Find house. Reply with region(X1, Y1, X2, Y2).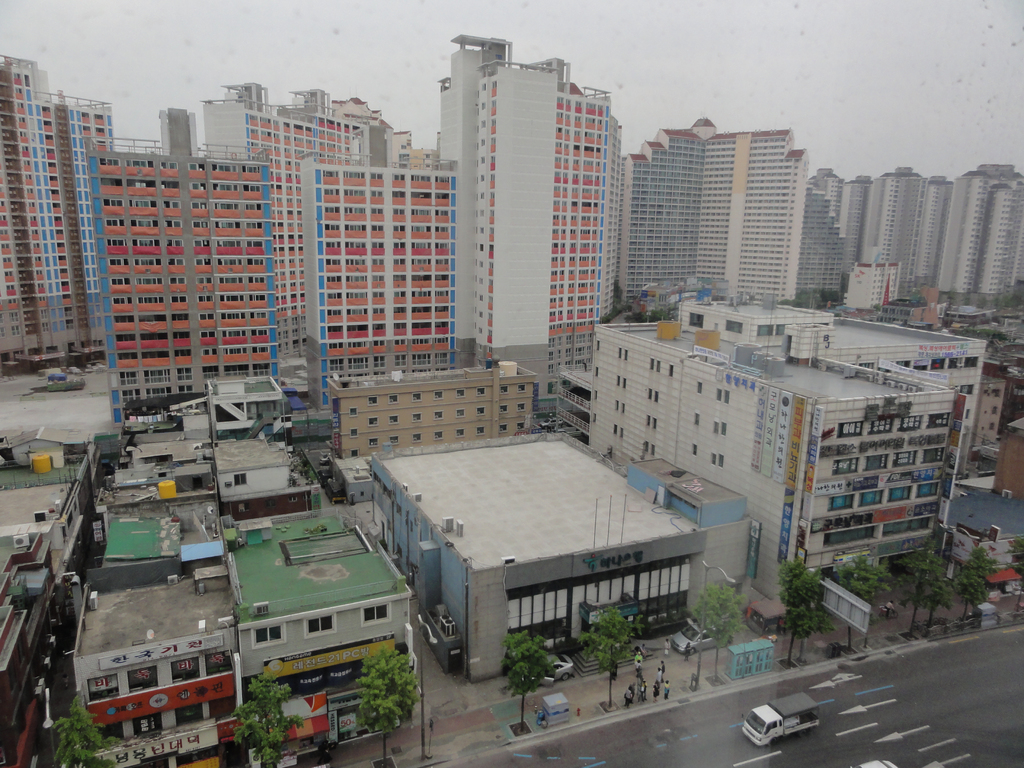
region(696, 121, 808, 303).
